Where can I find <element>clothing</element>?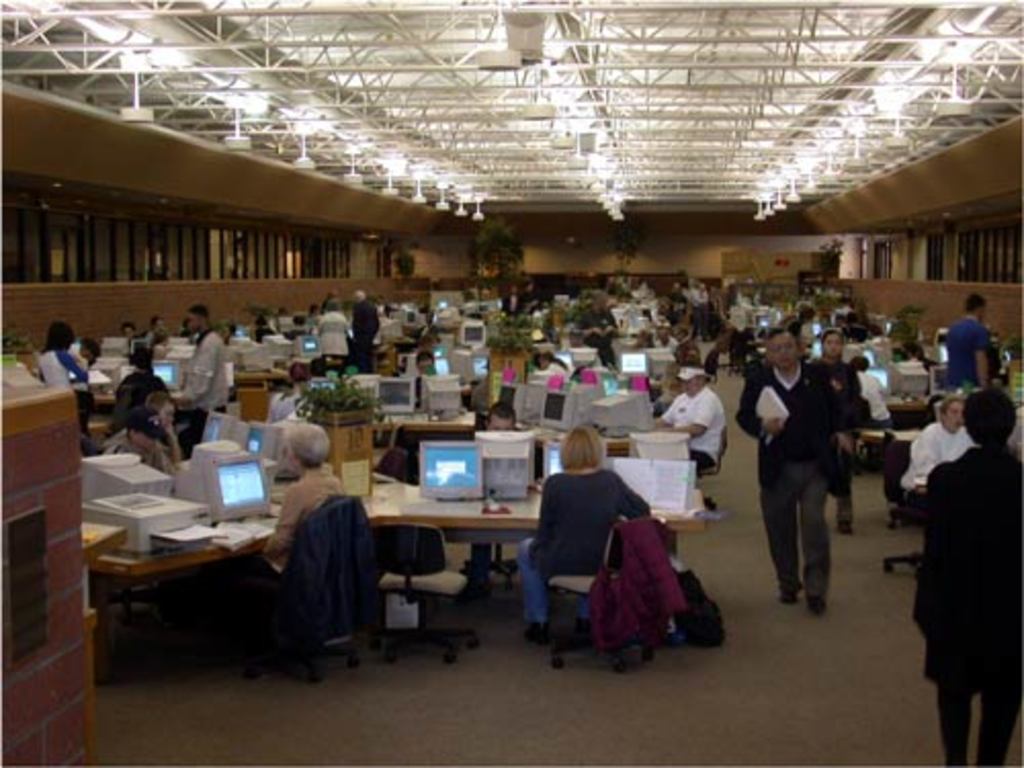
You can find it at 729,358,840,598.
